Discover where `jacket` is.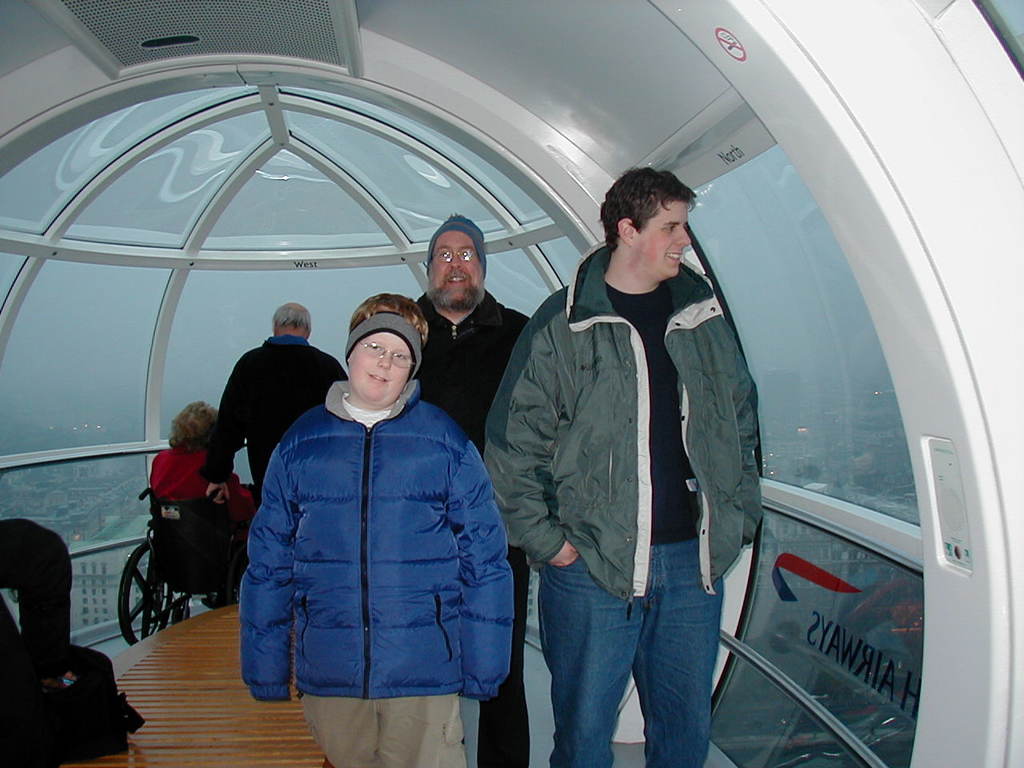
Discovered at rect(482, 244, 766, 590).
